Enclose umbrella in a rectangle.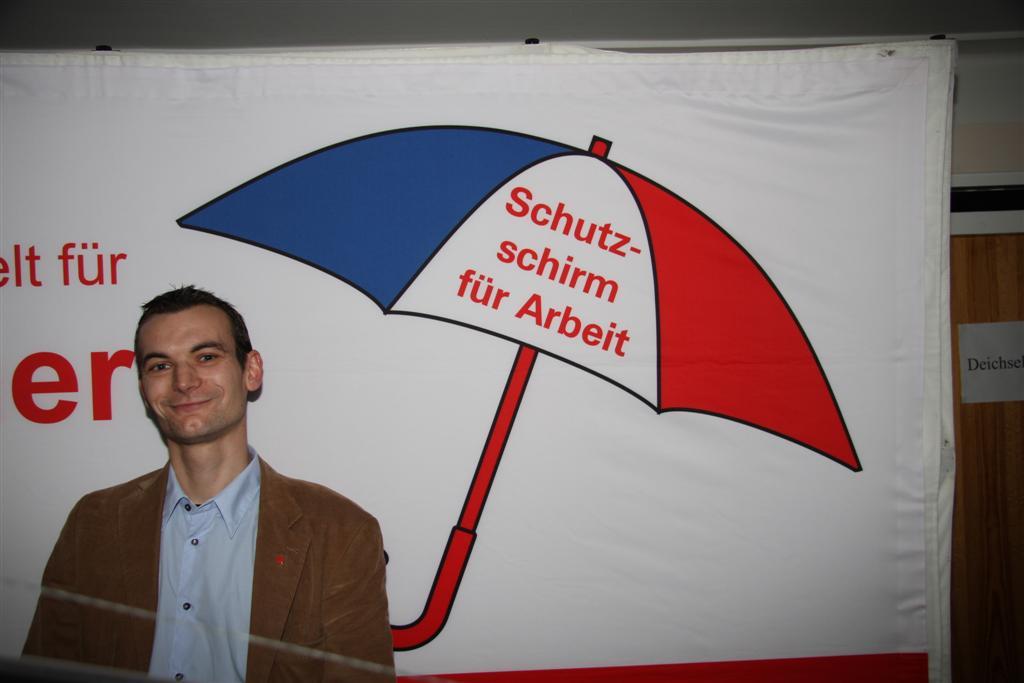
bbox=(177, 123, 863, 653).
